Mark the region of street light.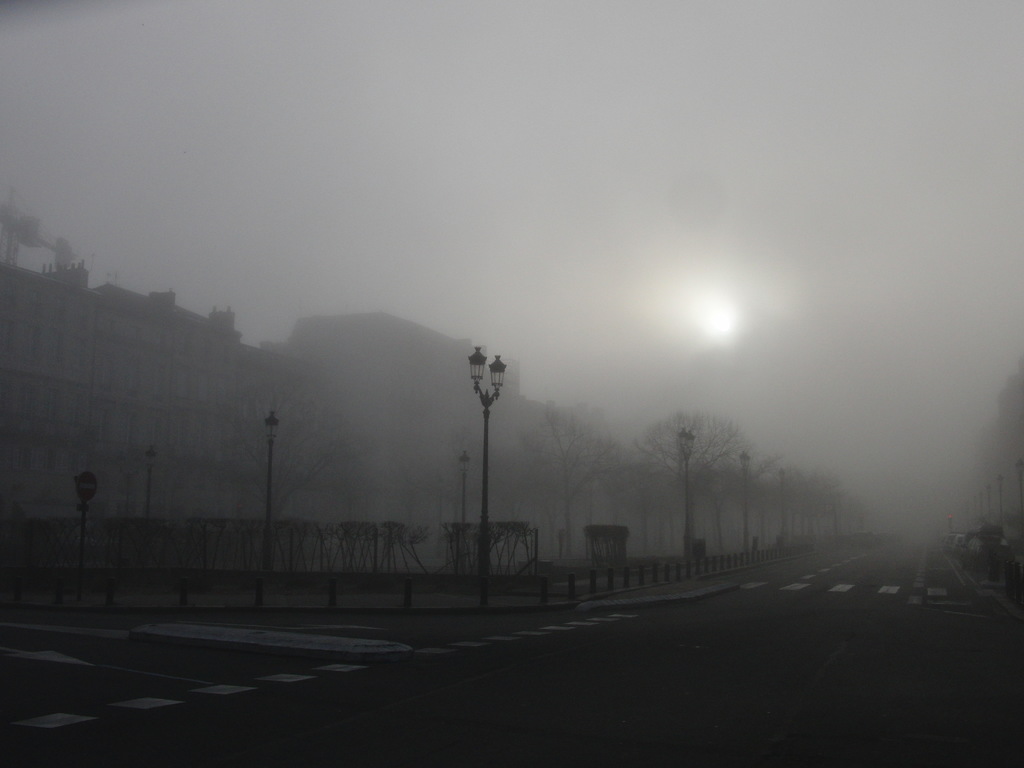
Region: (468,341,508,606).
